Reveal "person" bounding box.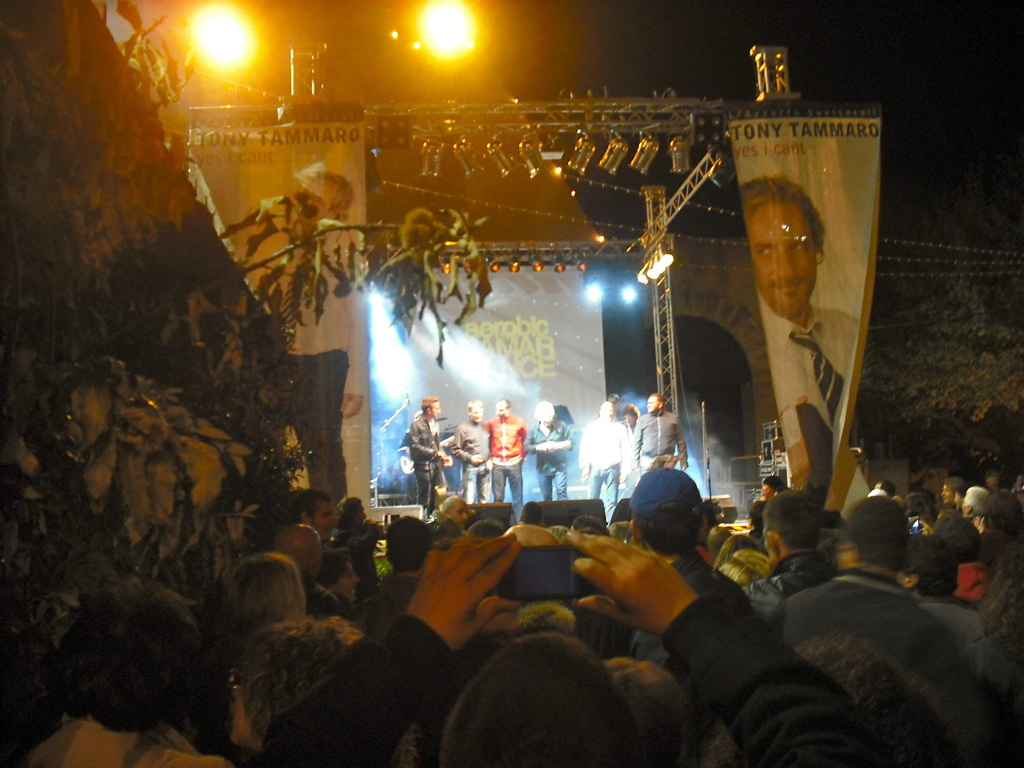
Revealed: left=576, top=394, right=629, bottom=526.
